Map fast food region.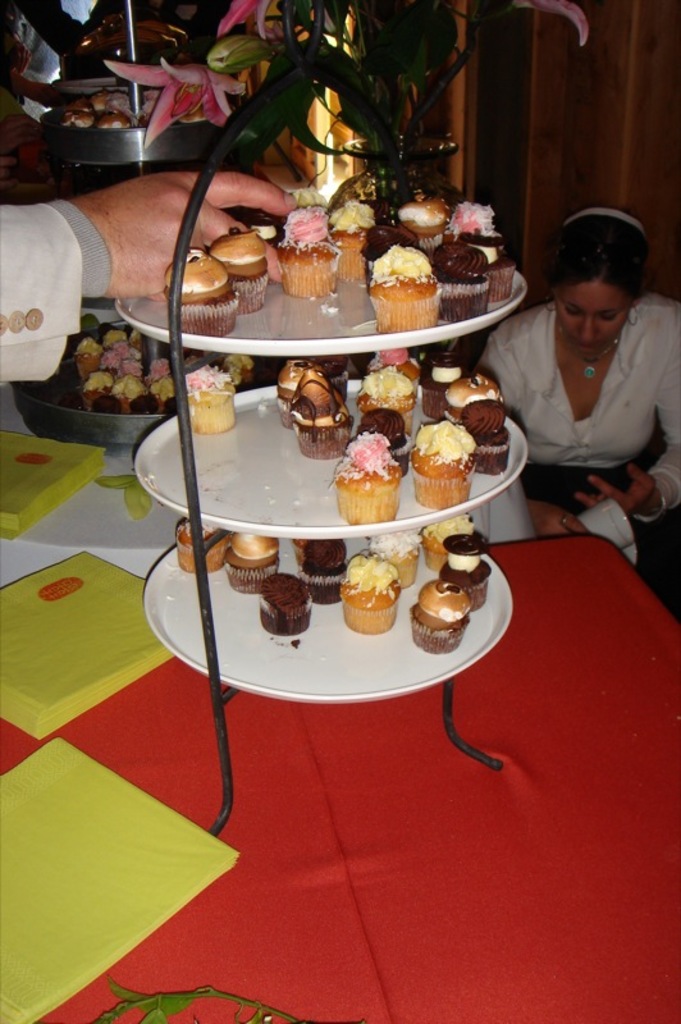
Mapped to box=[413, 239, 494, 317].
